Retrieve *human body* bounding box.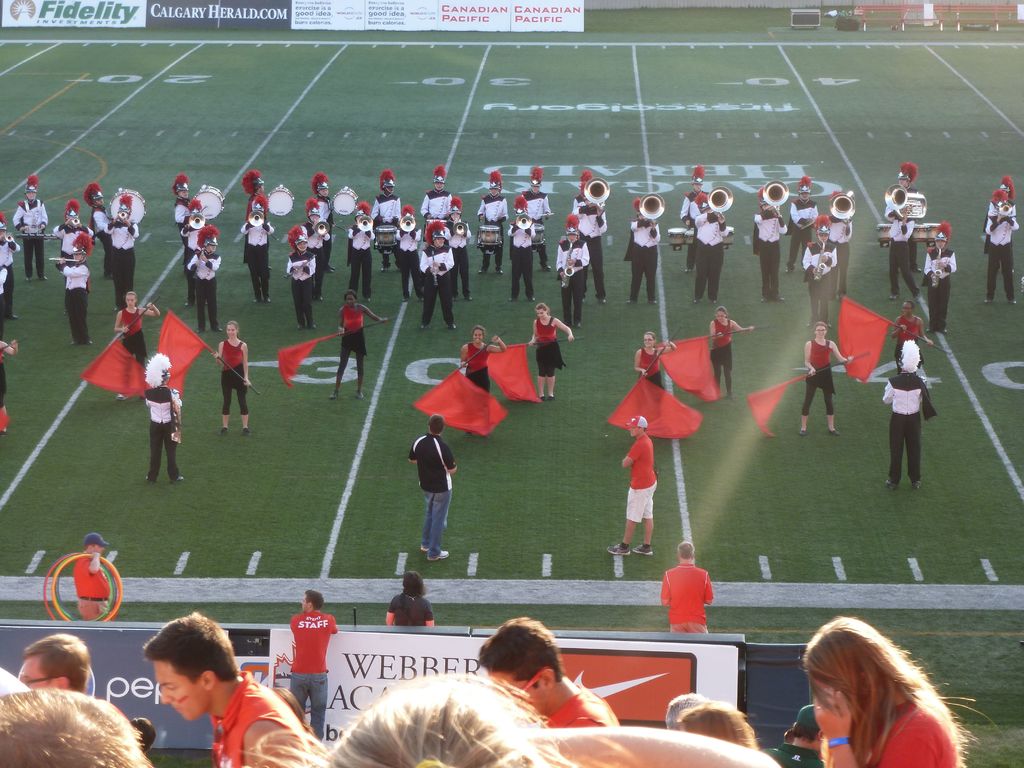
Bounding box: locate(572, 169, 609, 304).
